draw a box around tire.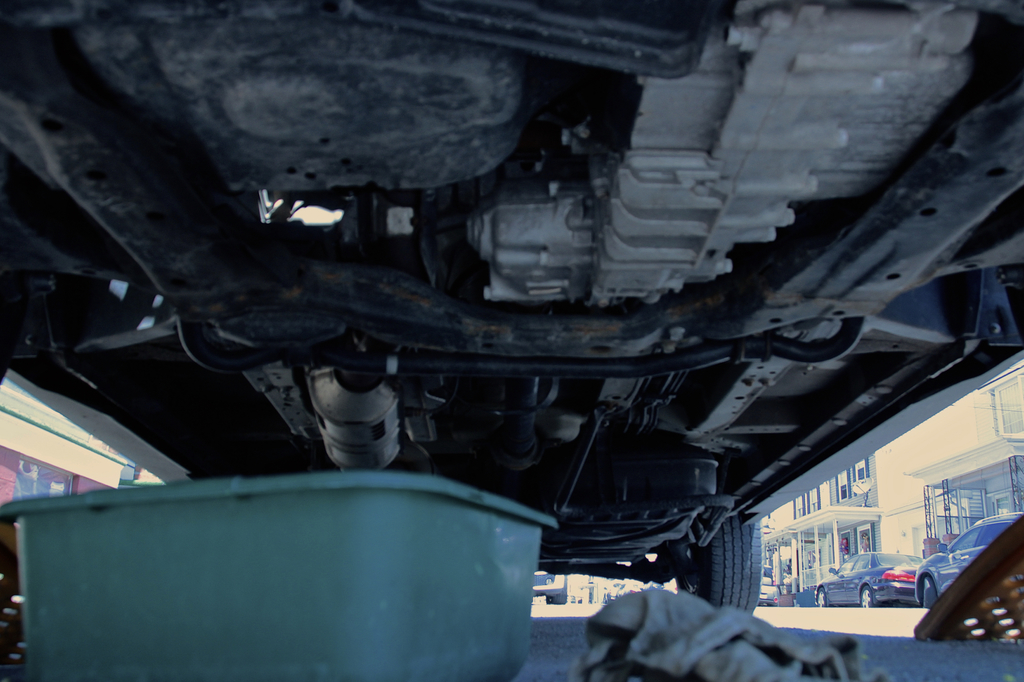
x1=815 y1=587 x2=827 y2=606.
